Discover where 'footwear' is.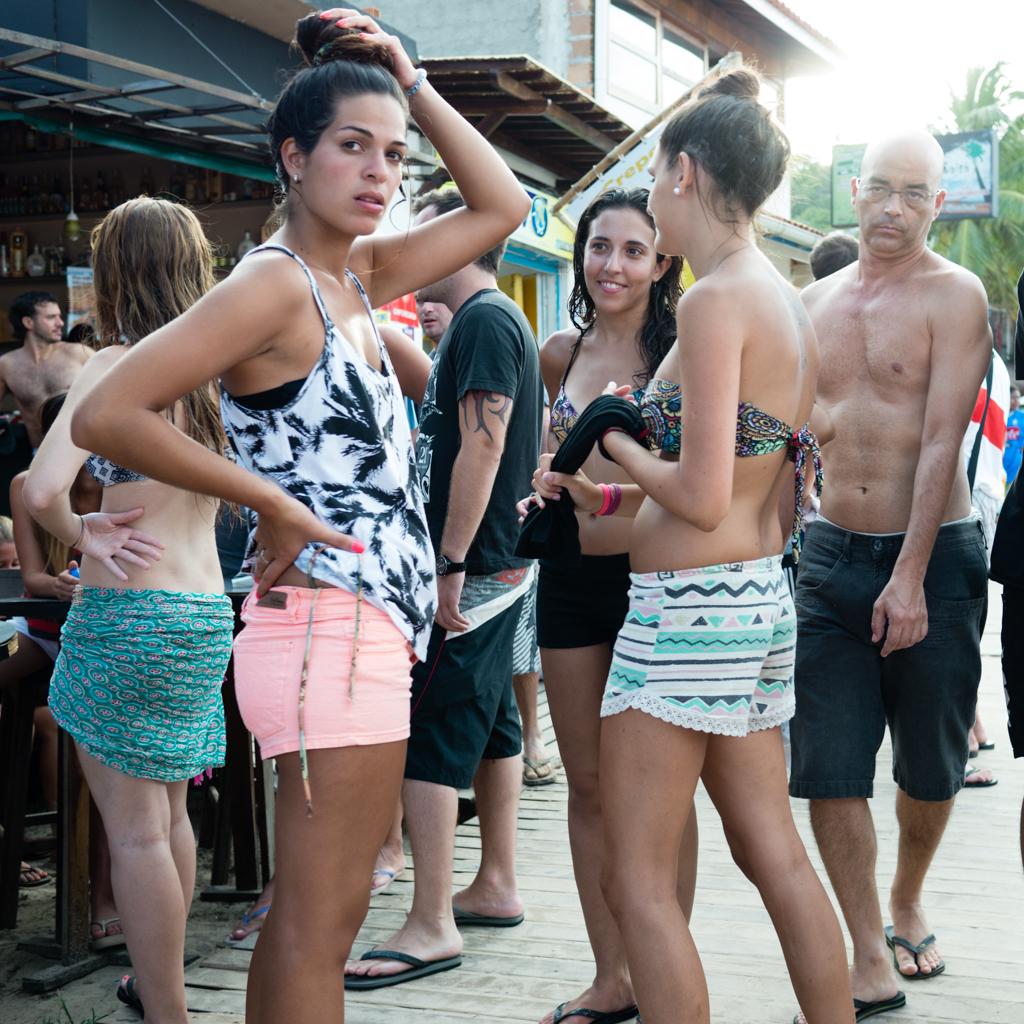
Discovered at box=[784, 984, 913, 1023].
